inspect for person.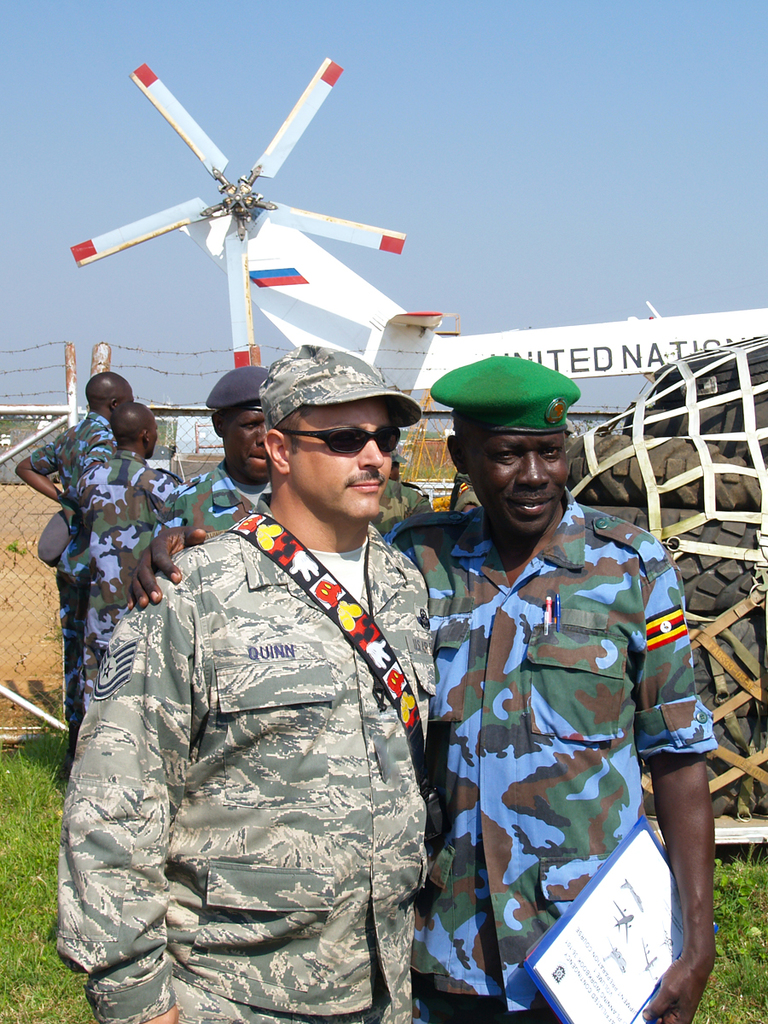
Inspection: detection(113, 357, 716, 1023).
